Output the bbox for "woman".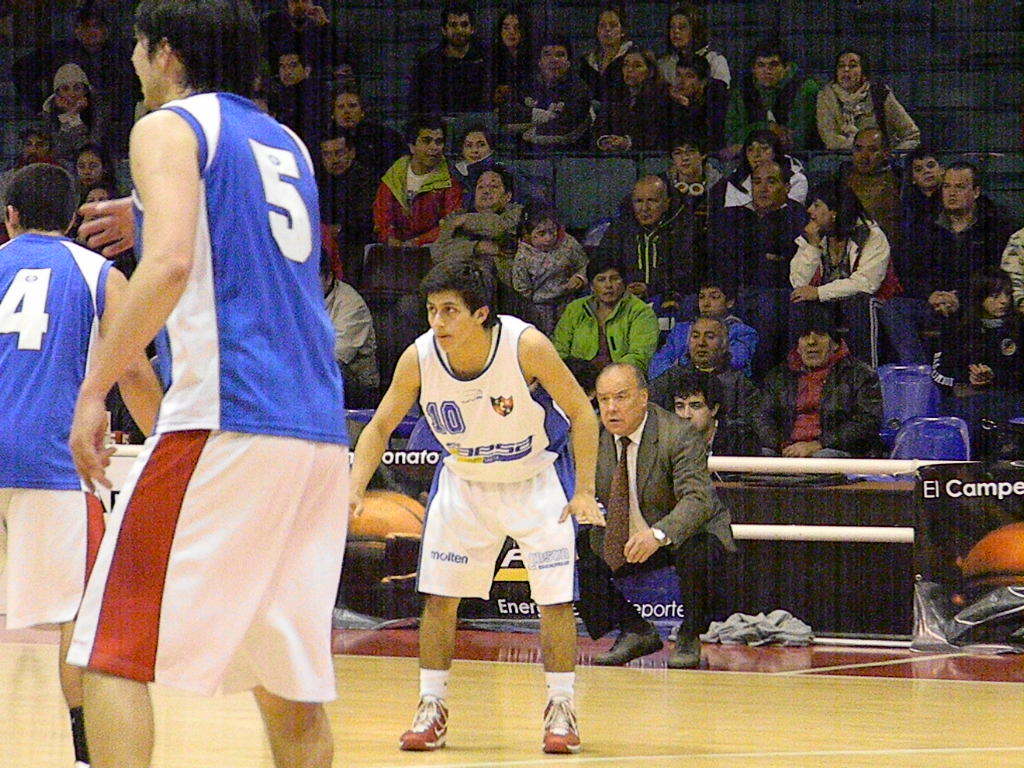
[589,42,668,153].
